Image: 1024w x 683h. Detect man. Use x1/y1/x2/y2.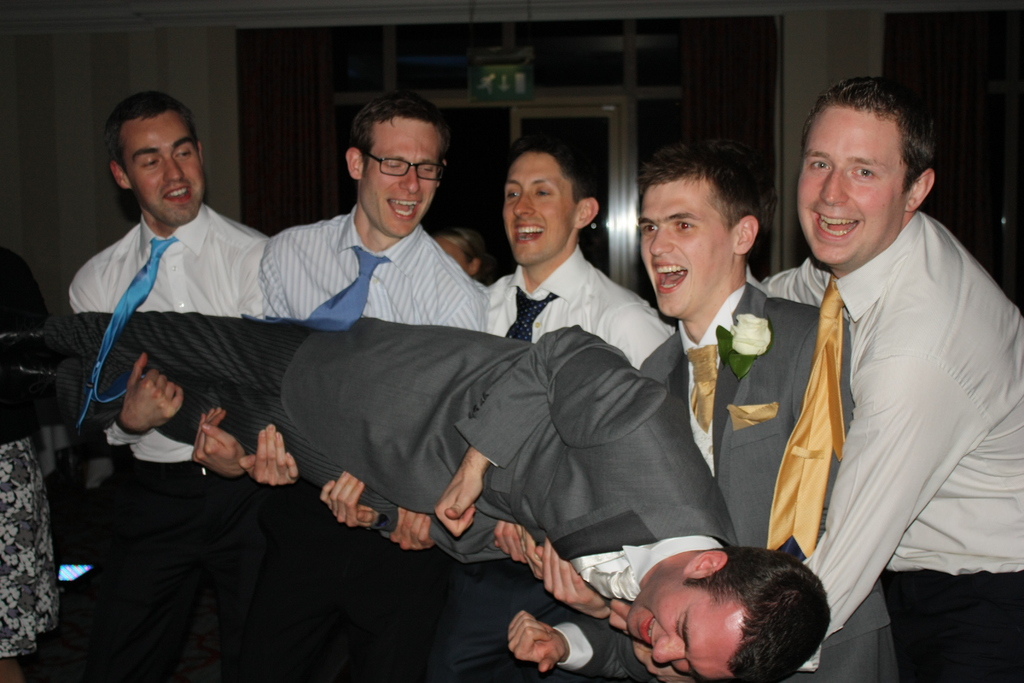
39/89/270/682.
